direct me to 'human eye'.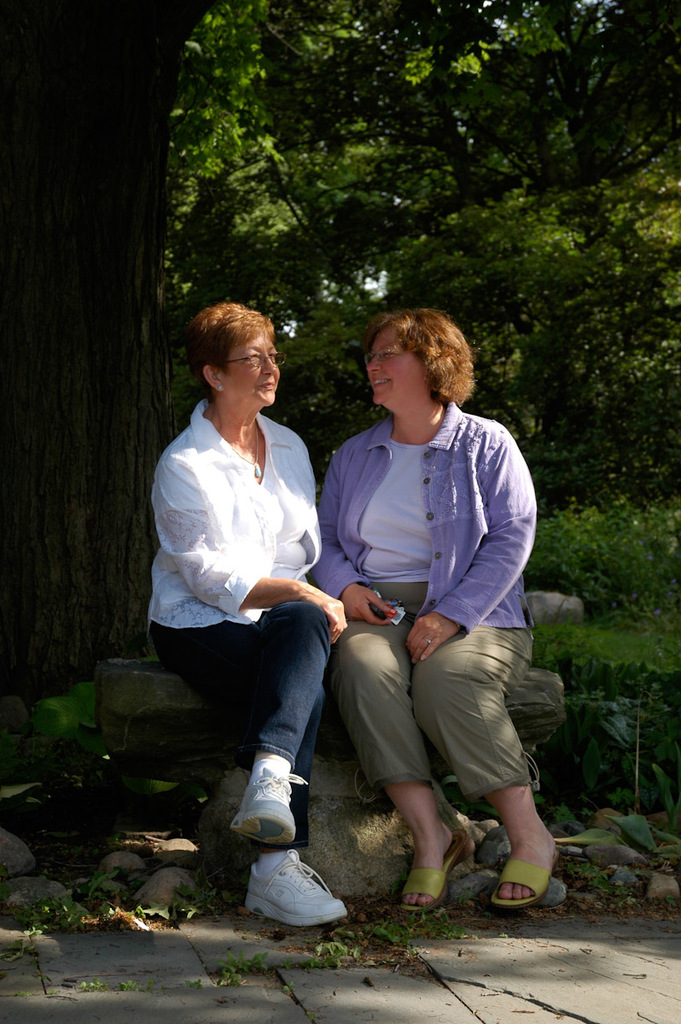
Direction: (381, 345, 400, 359).
